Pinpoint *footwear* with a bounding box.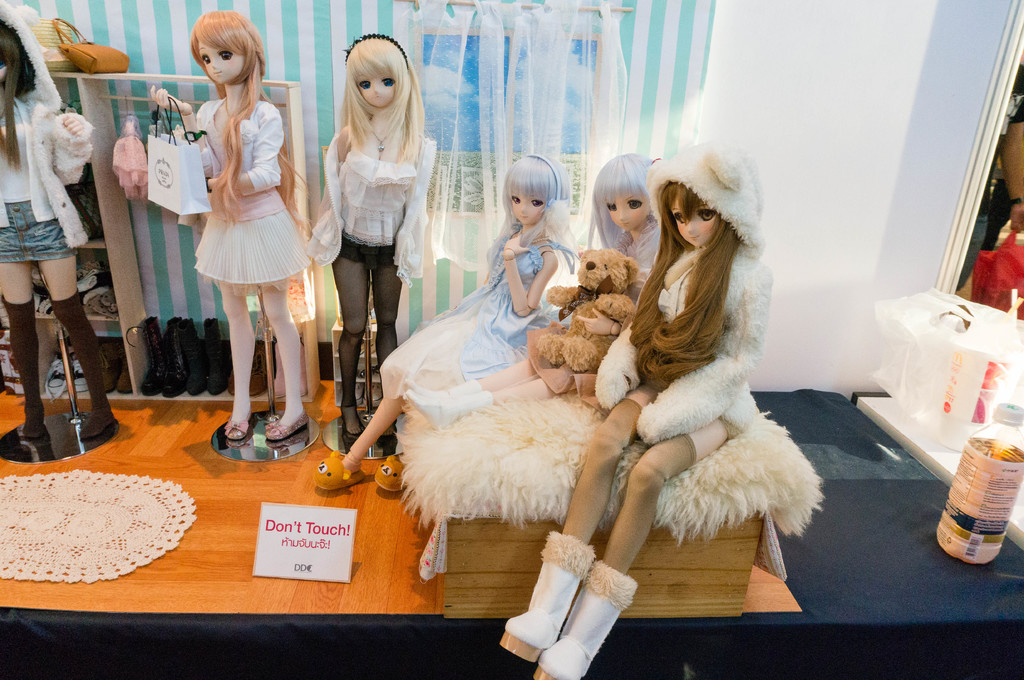
141,317,166,389.
